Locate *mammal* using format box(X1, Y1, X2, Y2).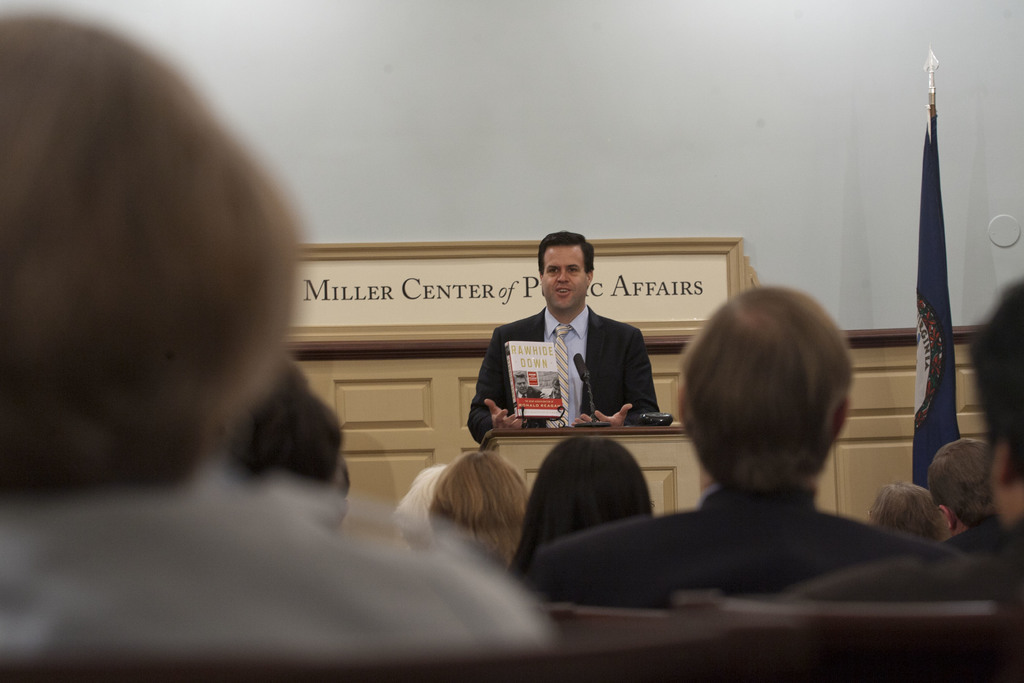
box(866, 482, 939, 542).
